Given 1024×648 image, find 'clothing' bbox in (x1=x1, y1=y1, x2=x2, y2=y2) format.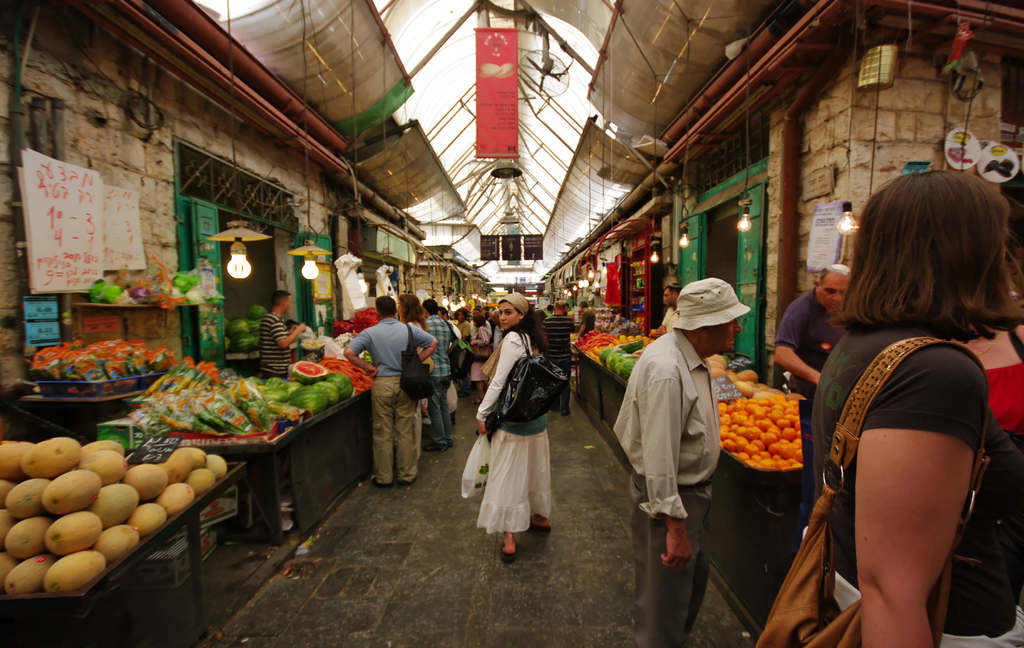
(x1=460, y1=321, x2=473, y2=345).
